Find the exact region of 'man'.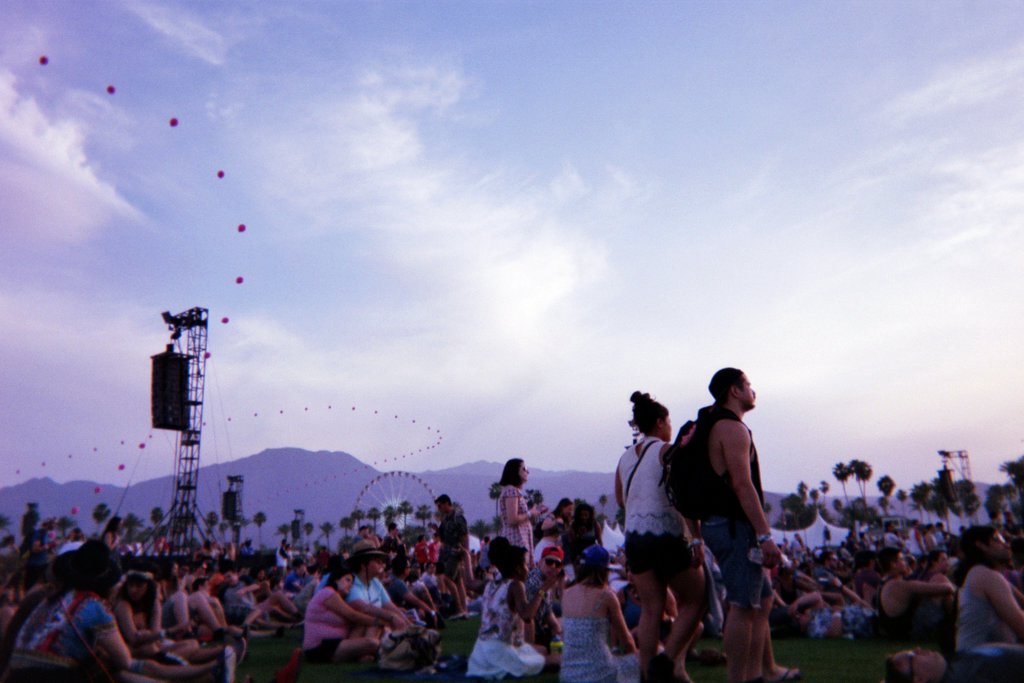
Exact region: x1=870 y1=549 x2=962 y2=630.
